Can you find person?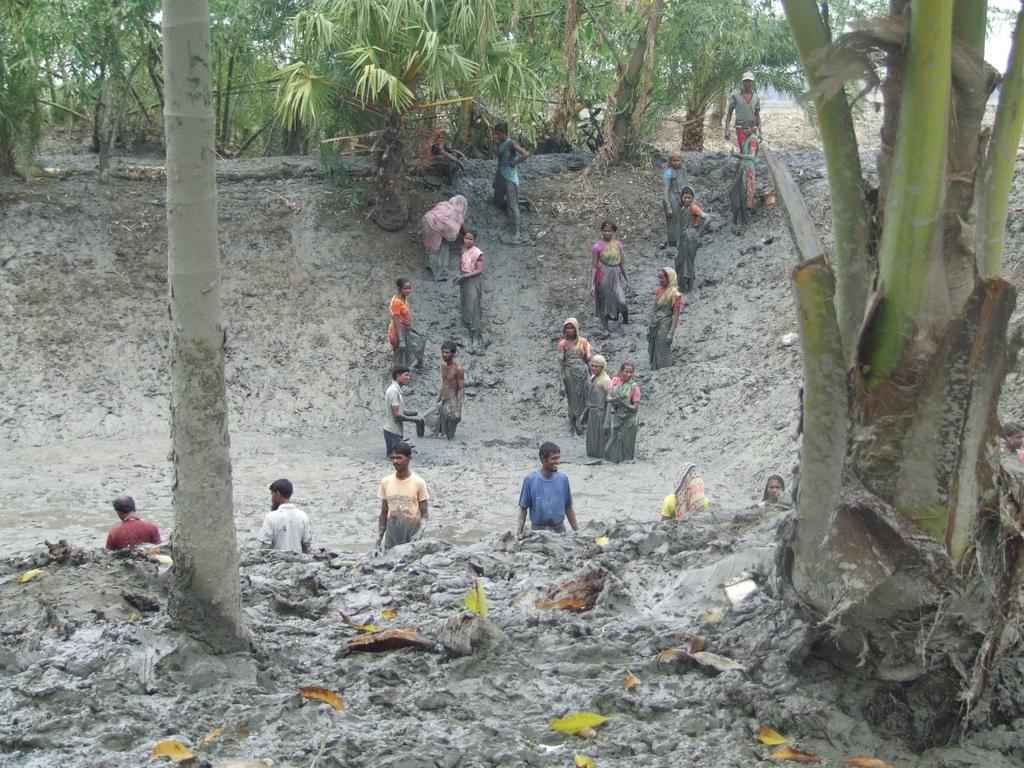
Yes, bounding box: (416, 194, 470, 282).
